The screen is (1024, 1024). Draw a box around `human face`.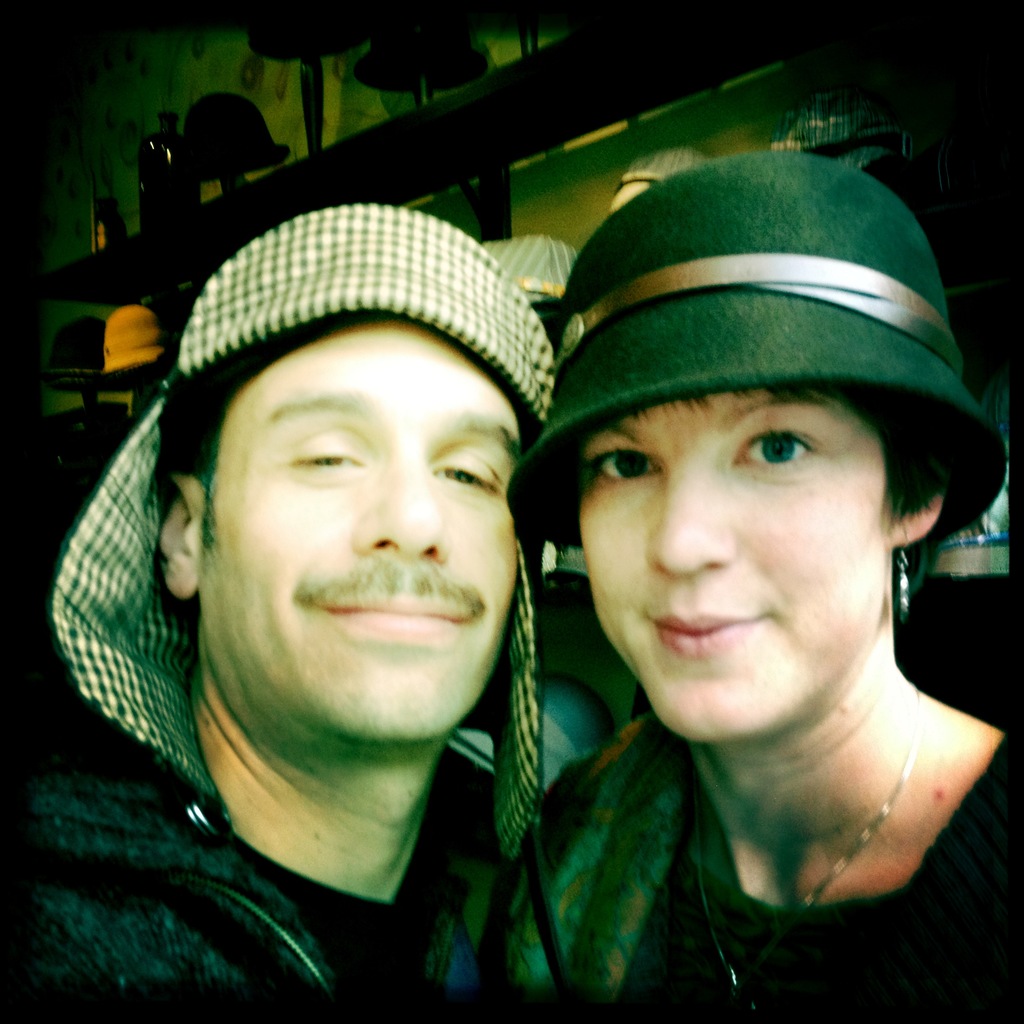
box(193, 317, 522, 749).
